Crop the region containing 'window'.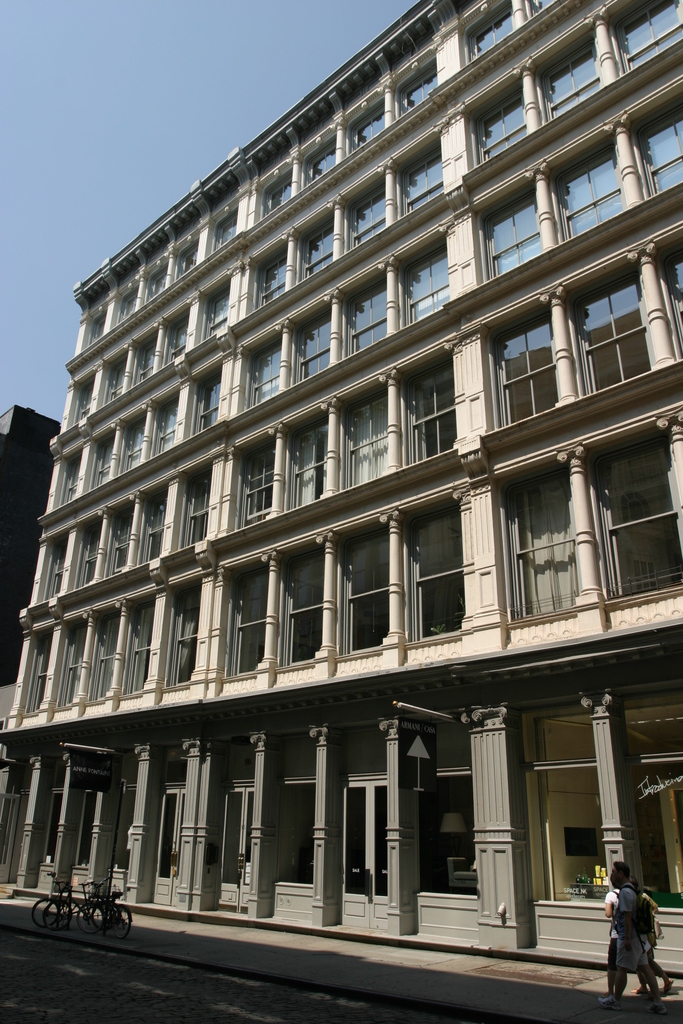
Crop region: select_region(131, 481, 176, 561).
